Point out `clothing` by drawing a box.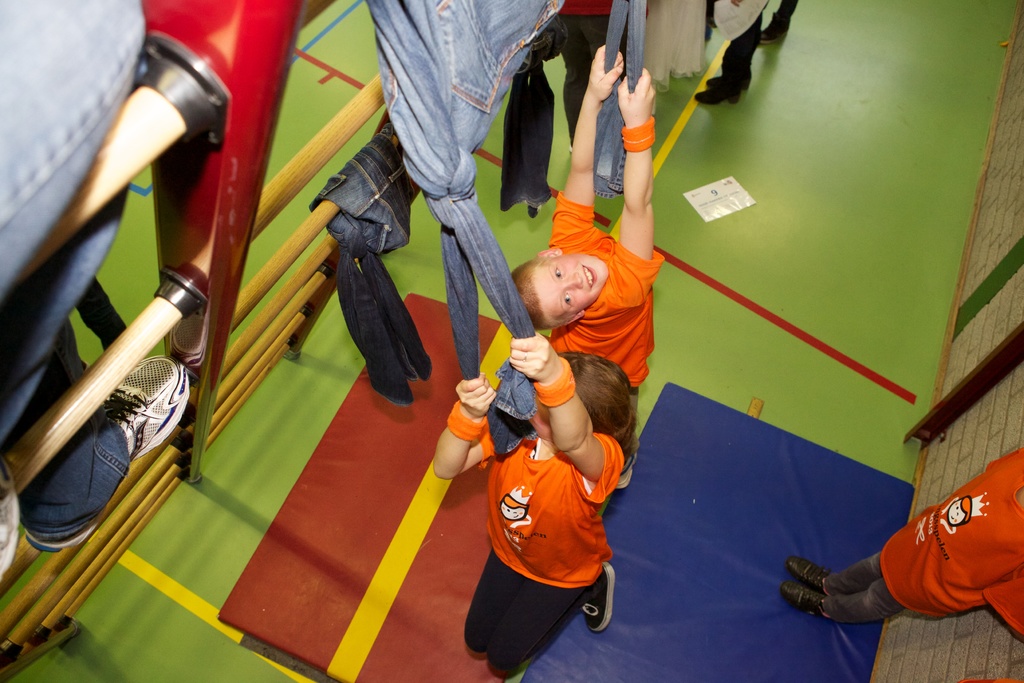
<box>560,0,630,142</box>.
